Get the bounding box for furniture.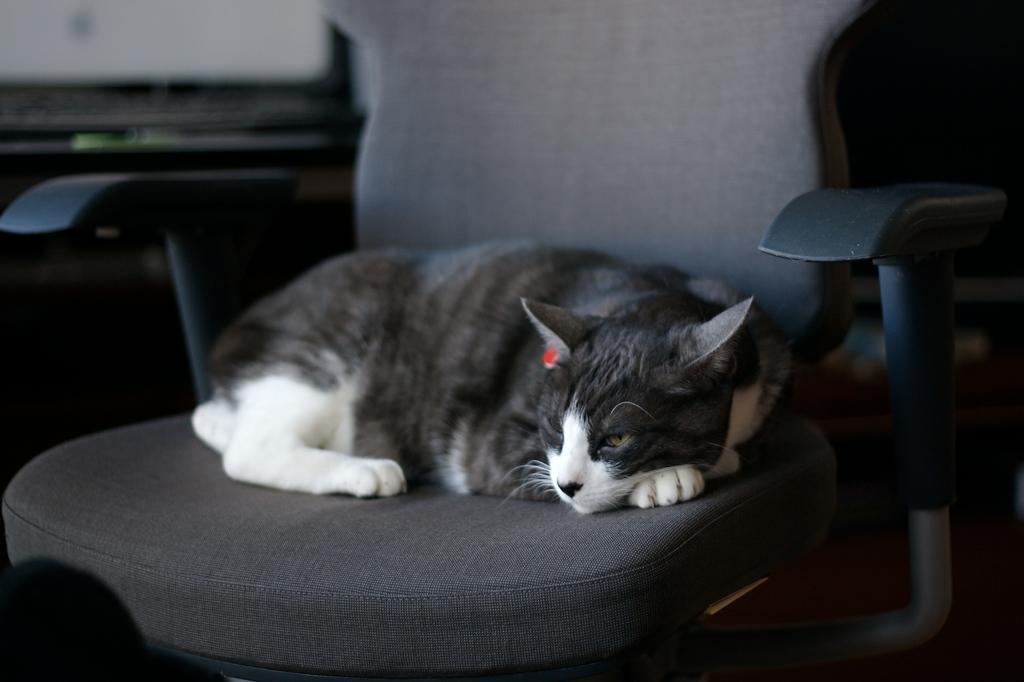
<box>0,151,354,208</box>.
